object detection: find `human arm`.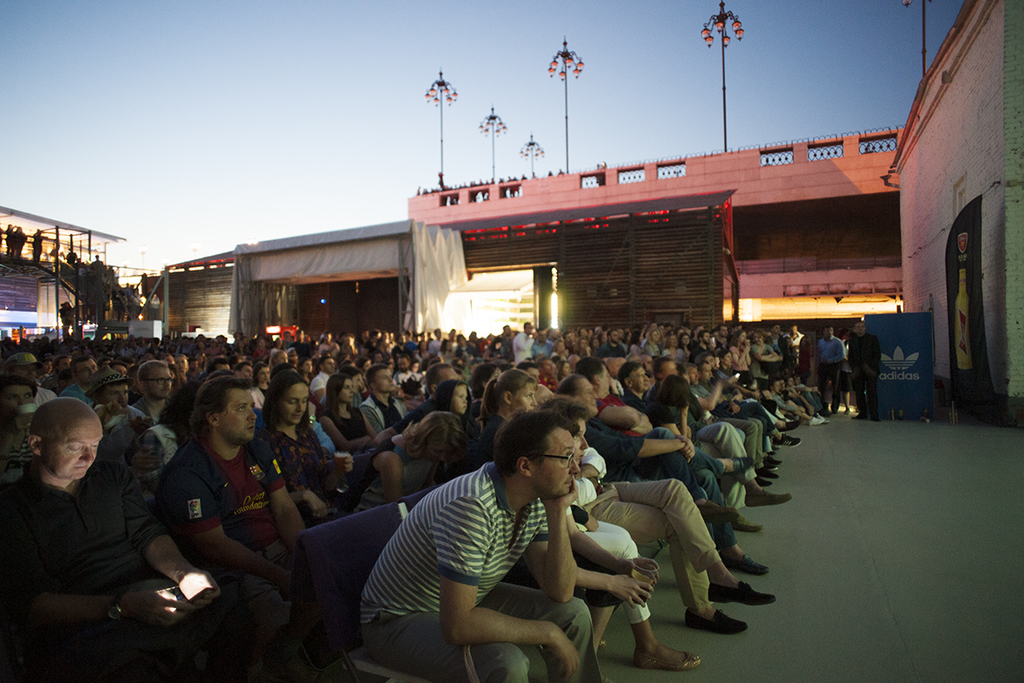
x1=386, y1=452, x2=405, y2=501.
